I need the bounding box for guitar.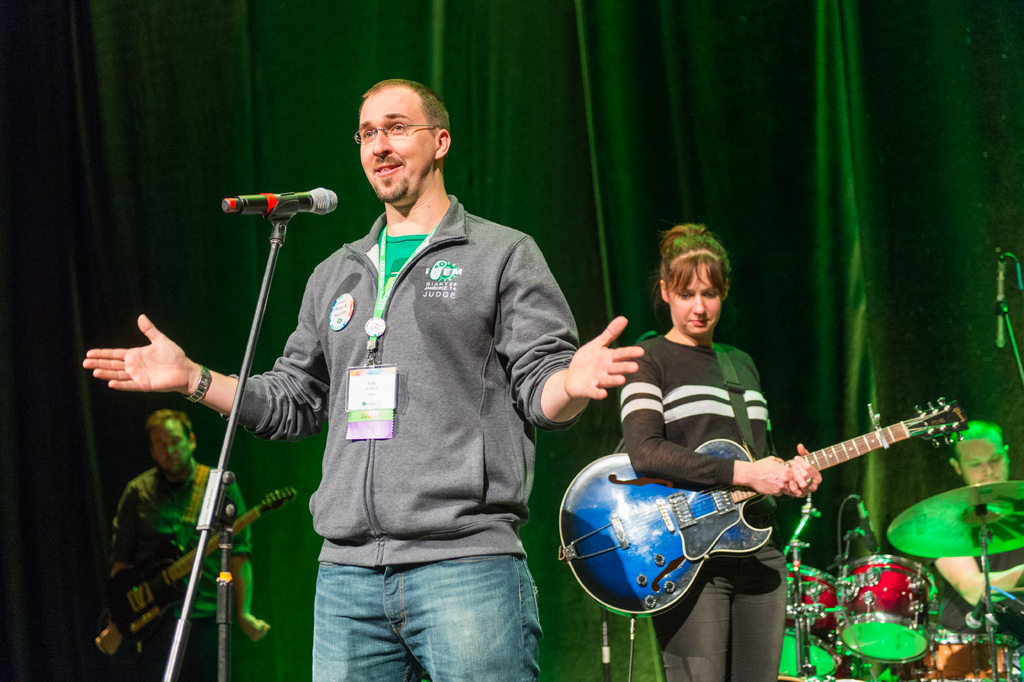
Here it is: bbox=[551, 413, 977, 640].
